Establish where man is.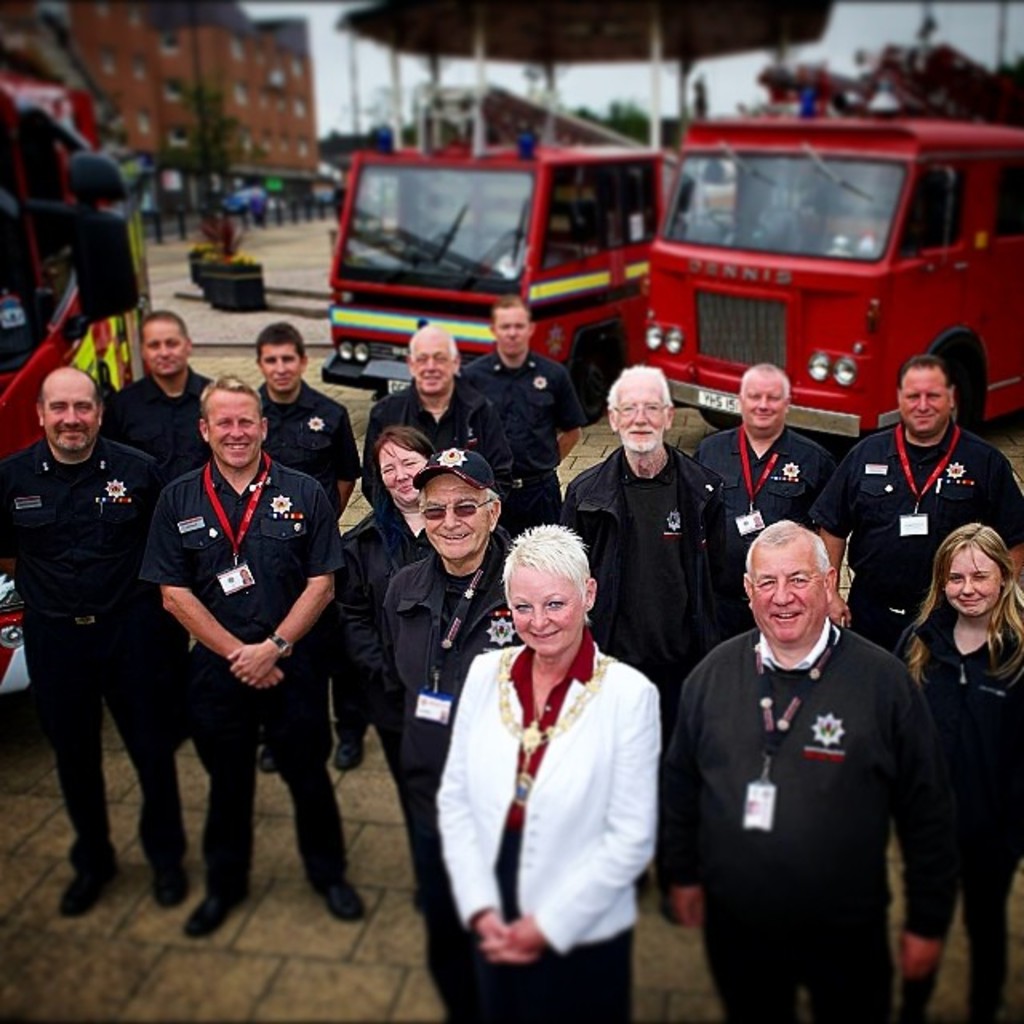
Established at box(650, 507, 958, 1022).
